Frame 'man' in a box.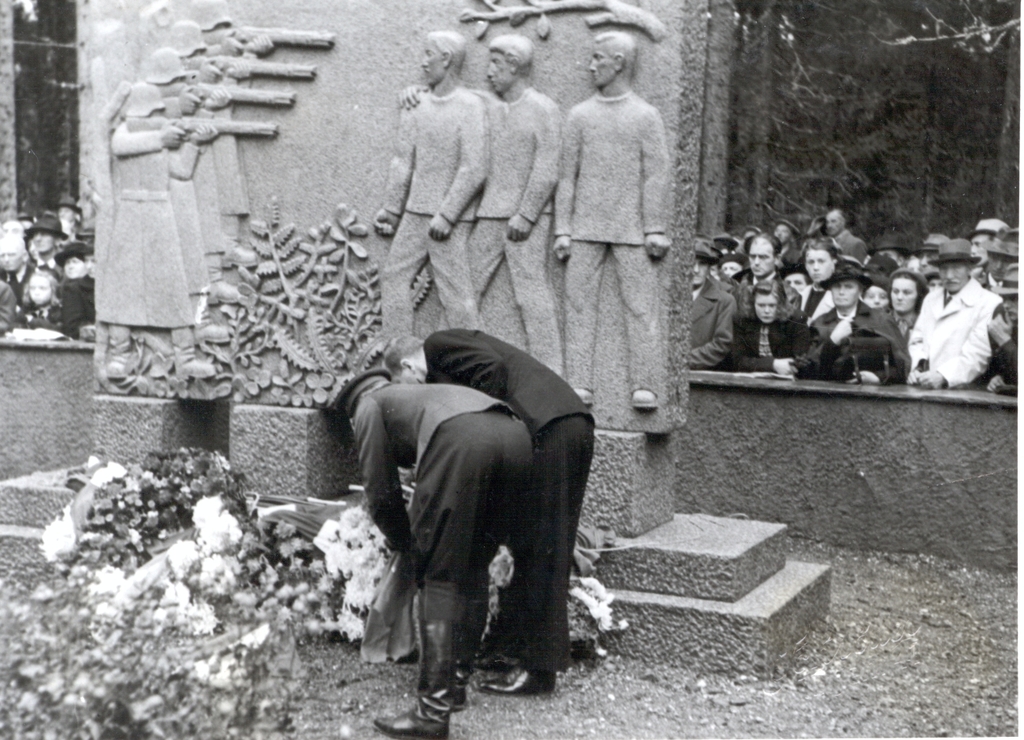
region(395, 34, 559, 380).
